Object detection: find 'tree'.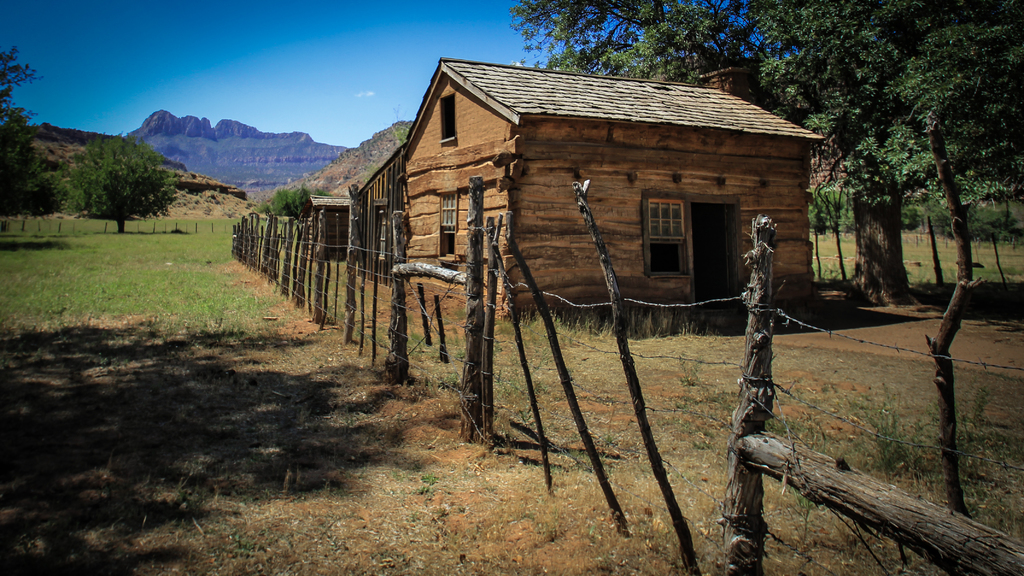
<bbox>499, 0, 1023, 306</bbox>.
